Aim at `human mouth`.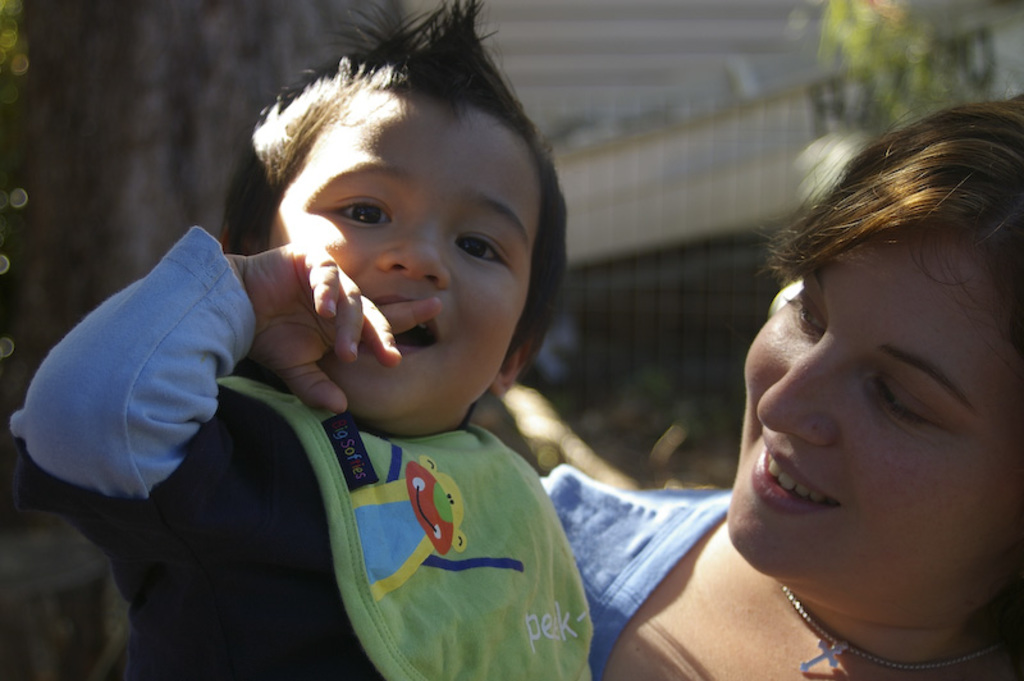
Aimed at bbox(369, 291, 442, 356).
